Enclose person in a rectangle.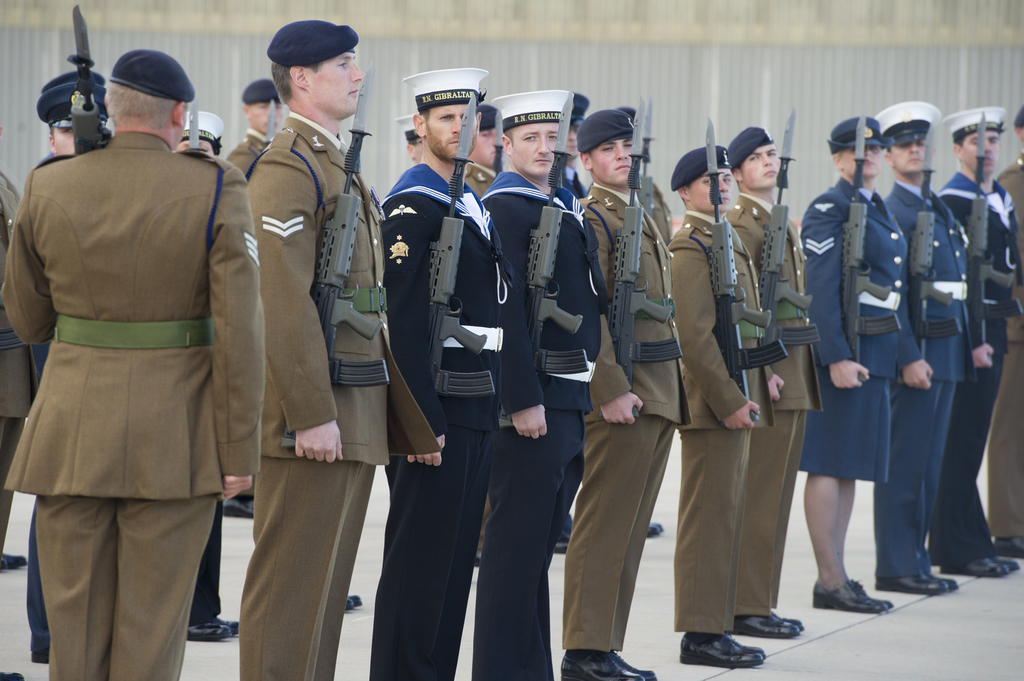
<bbox>369, 68, 514, 680</bbox>.
